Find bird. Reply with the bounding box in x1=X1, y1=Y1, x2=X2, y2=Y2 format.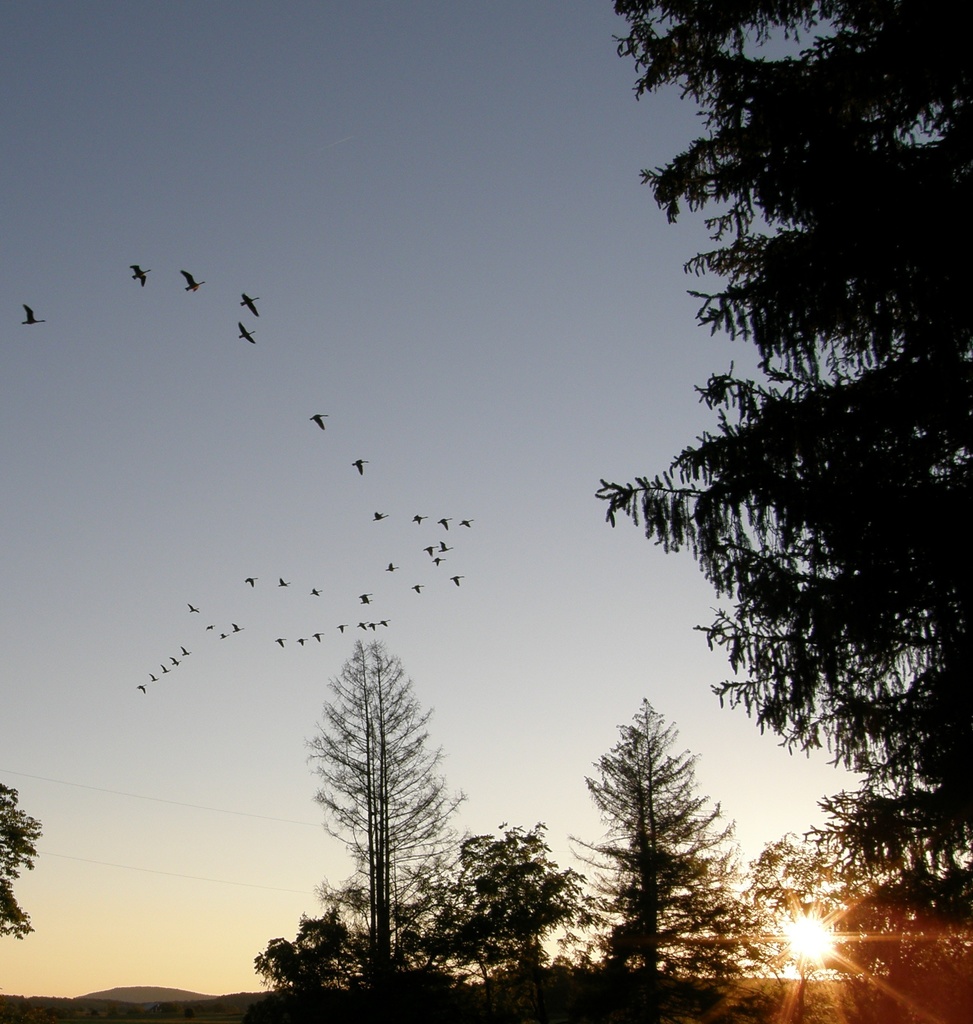
x1=424, y1=545, x2=434, y2=559.
